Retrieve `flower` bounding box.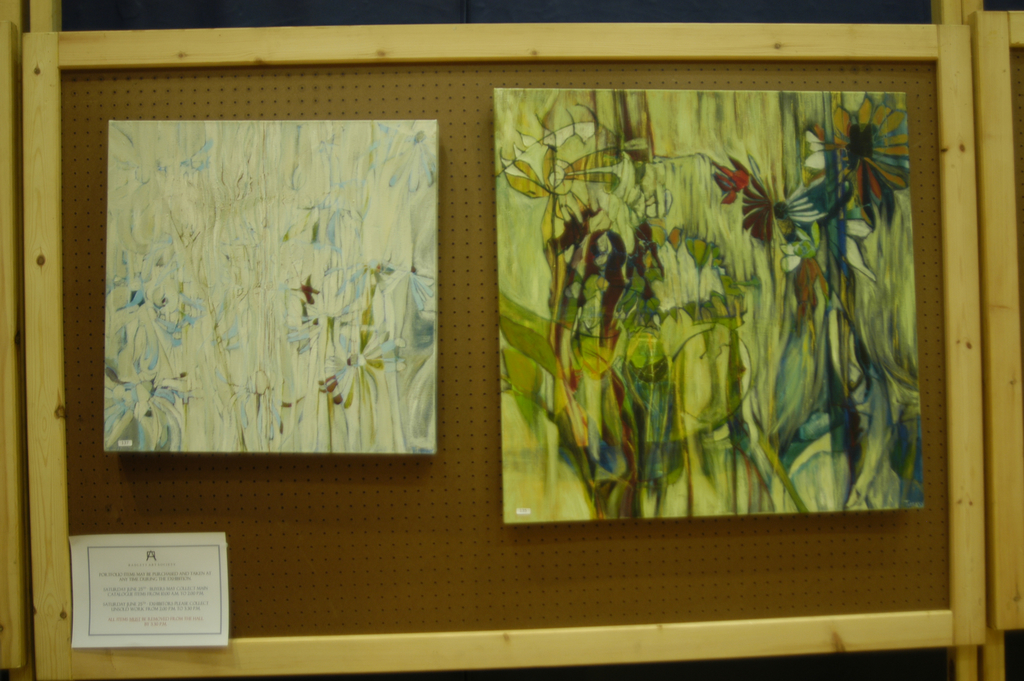
Bounding box: {"x1": 804, "y1": 97, "x2": 910, "y2": 210}.
